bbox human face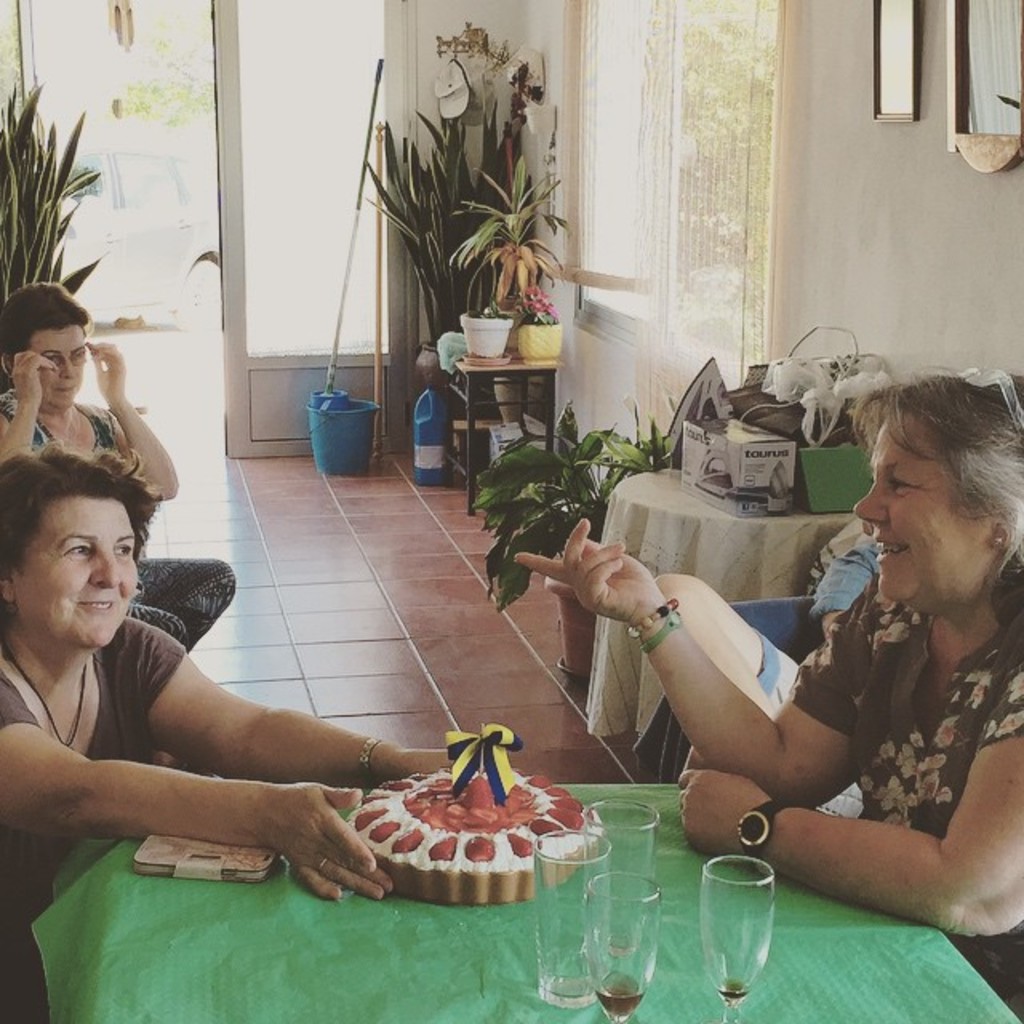
{"x1": 854, "y1": 416, "x2": 979, "y2": 608}
